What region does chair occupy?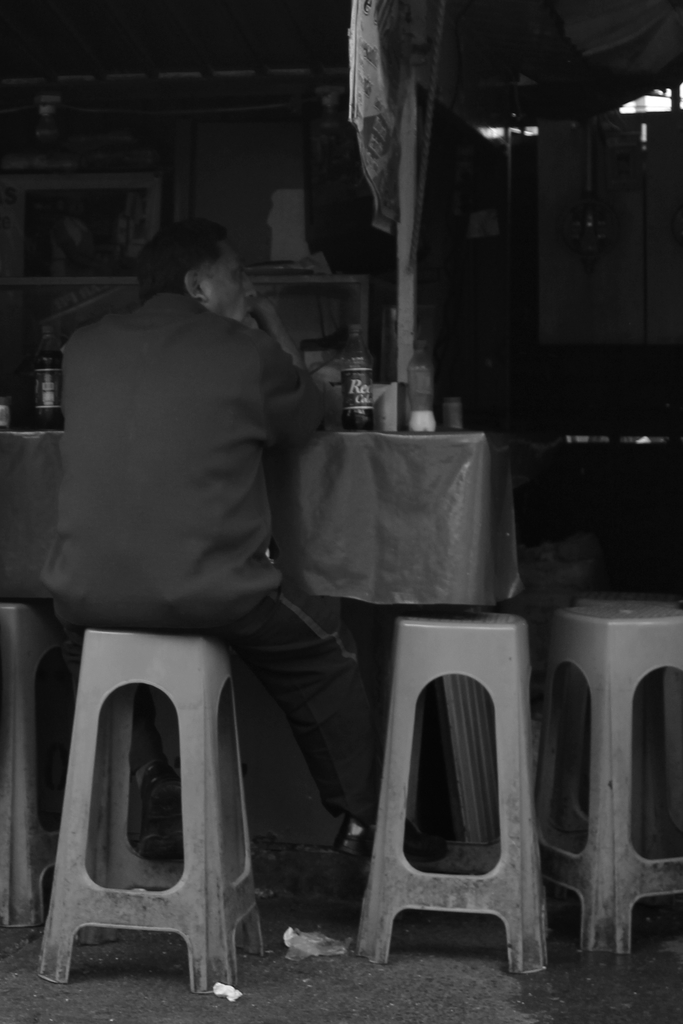
[0, 599, 85, 929].
